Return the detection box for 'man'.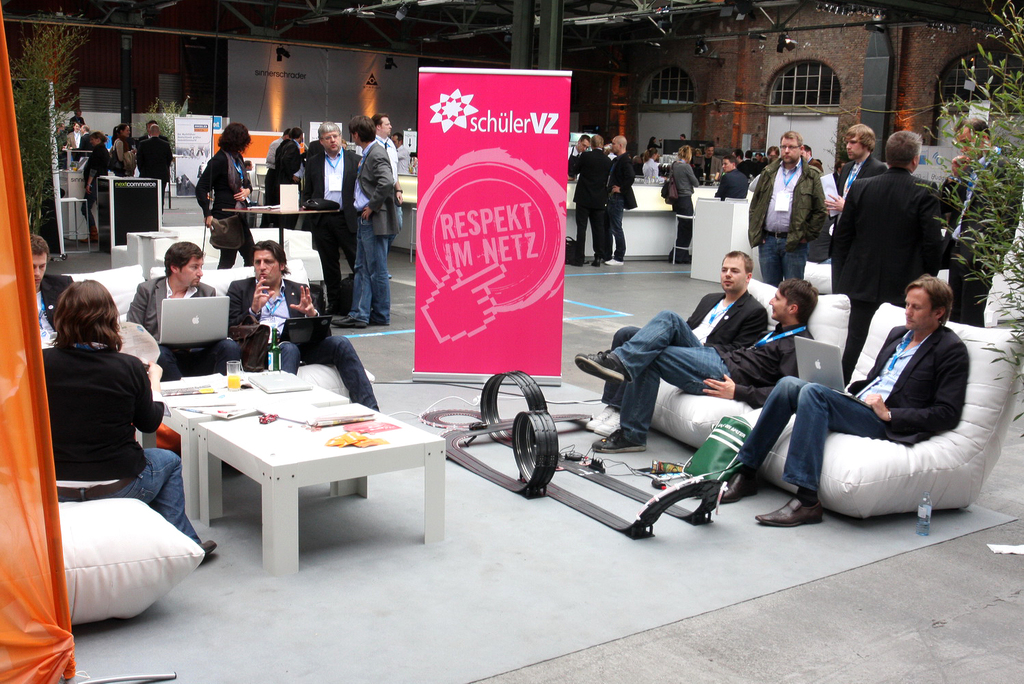
134/122/171/215.
